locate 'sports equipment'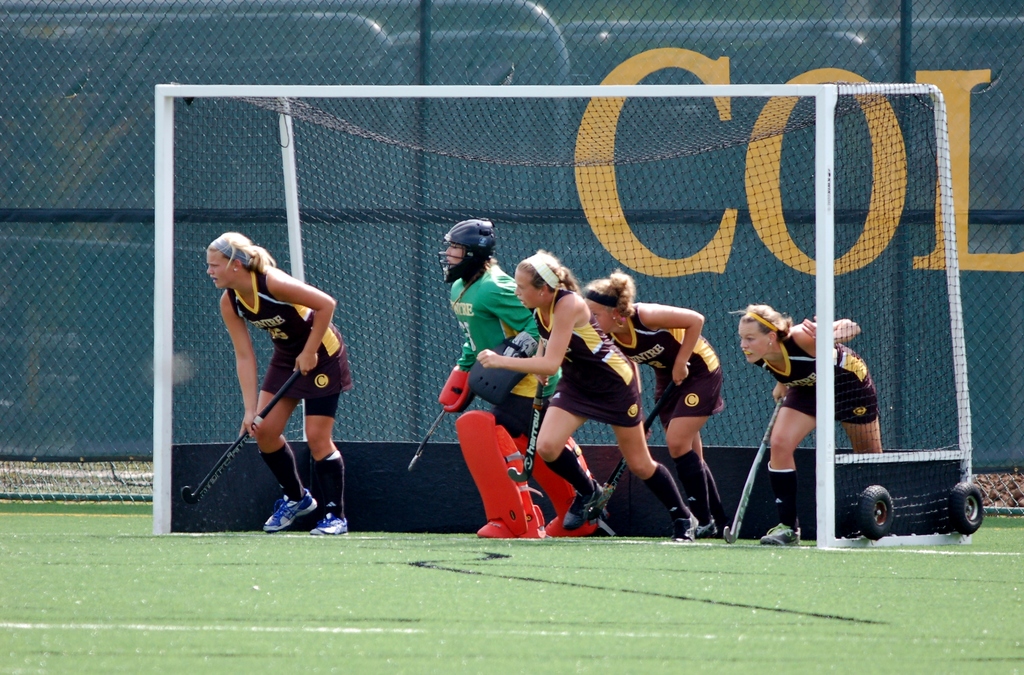
(757, 524, 801, 549)
